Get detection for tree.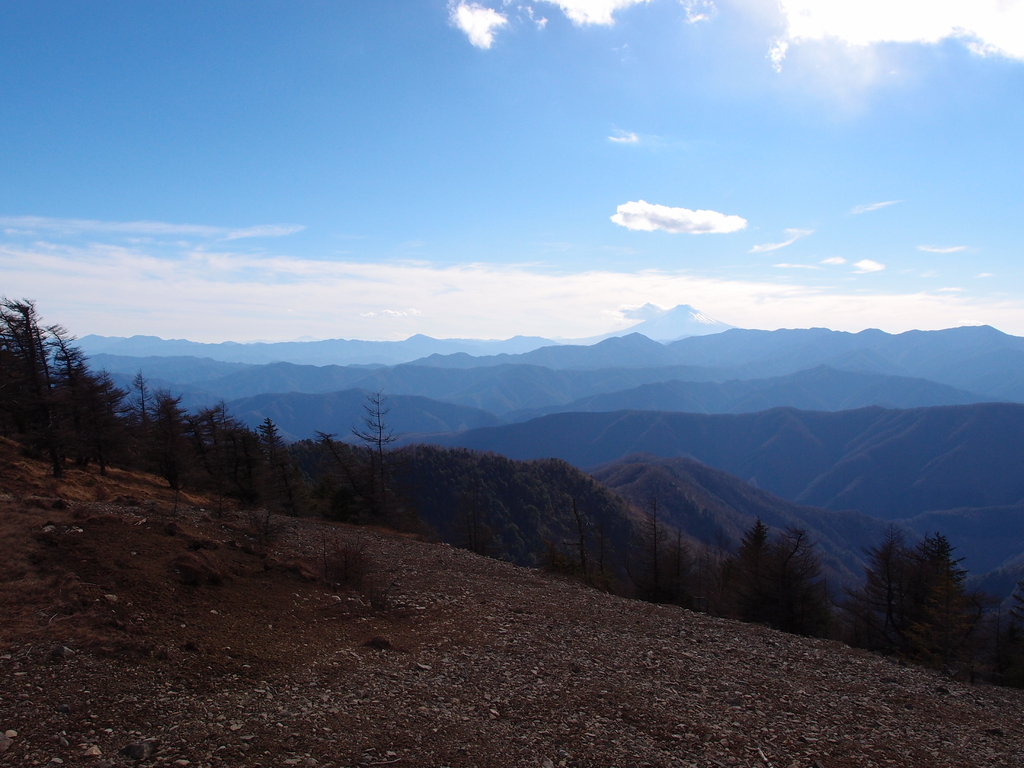
Detection: bbox=[862, 522, 989, 654].
